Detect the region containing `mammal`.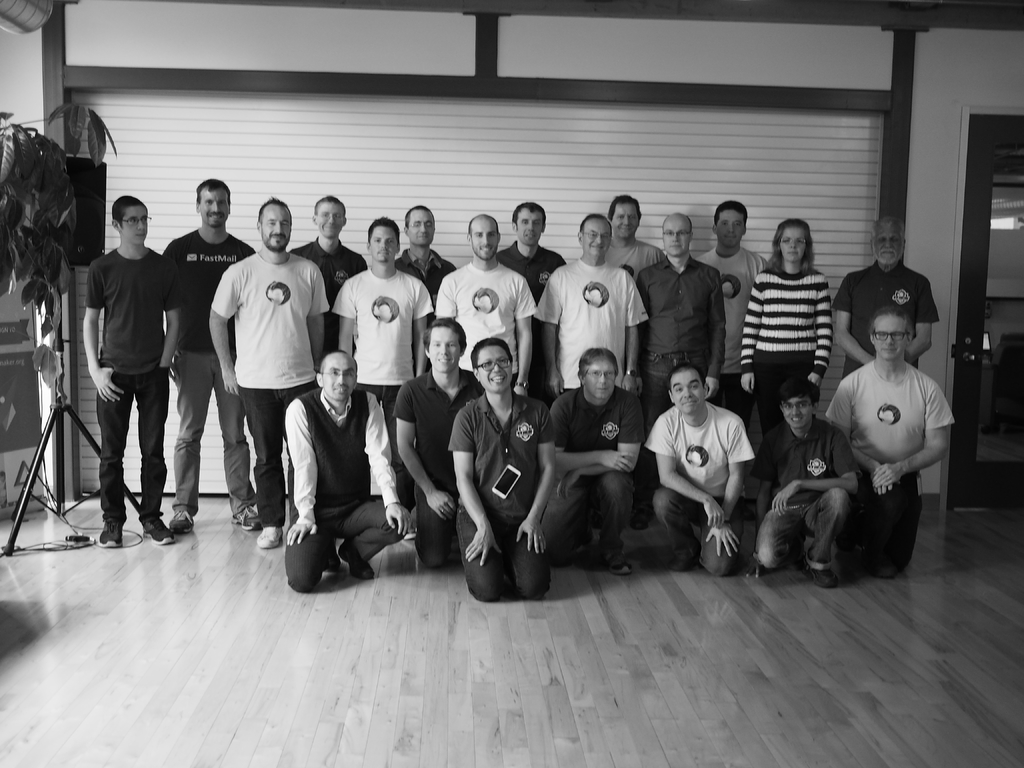
locate(640, 209, 730, 428).
